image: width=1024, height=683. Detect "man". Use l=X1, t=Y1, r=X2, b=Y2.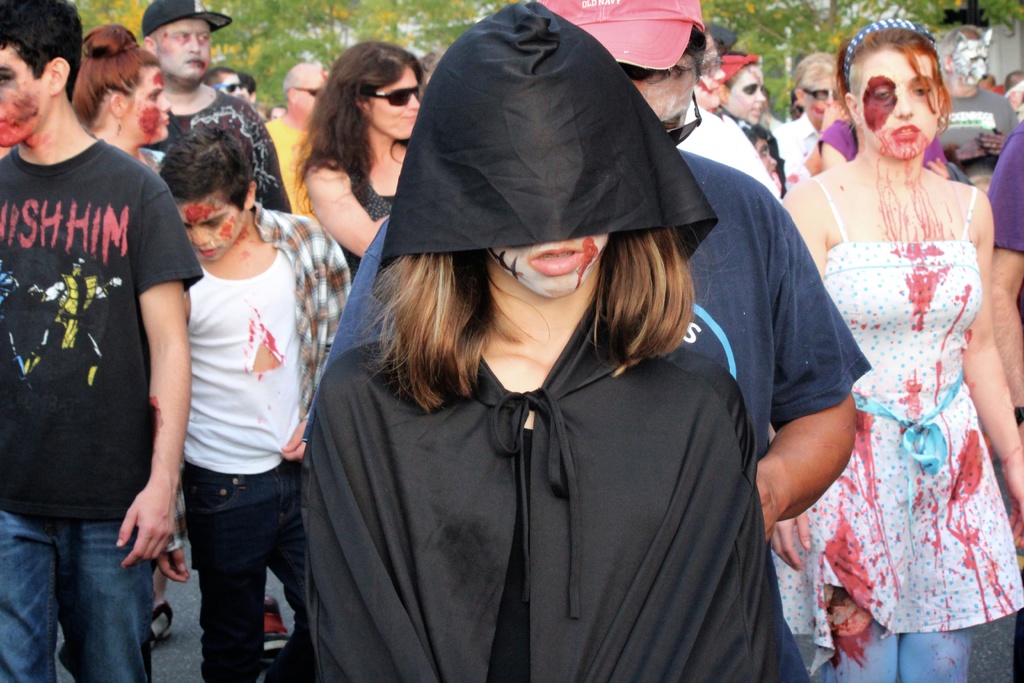
l=715, t=53, r=791, b=210.
